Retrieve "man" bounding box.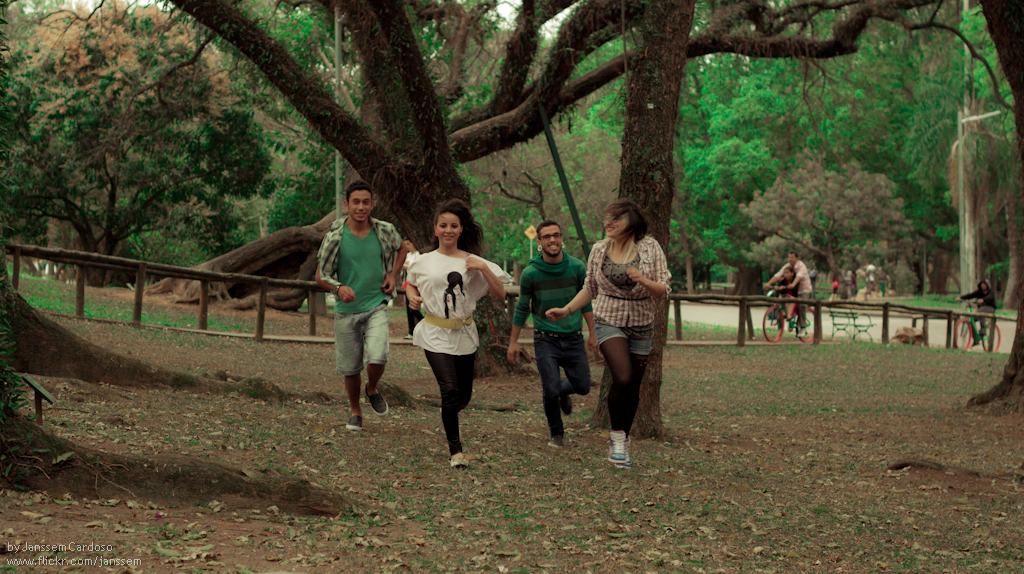
Bounding box: <region>314, 185, 396, 433</region>.
